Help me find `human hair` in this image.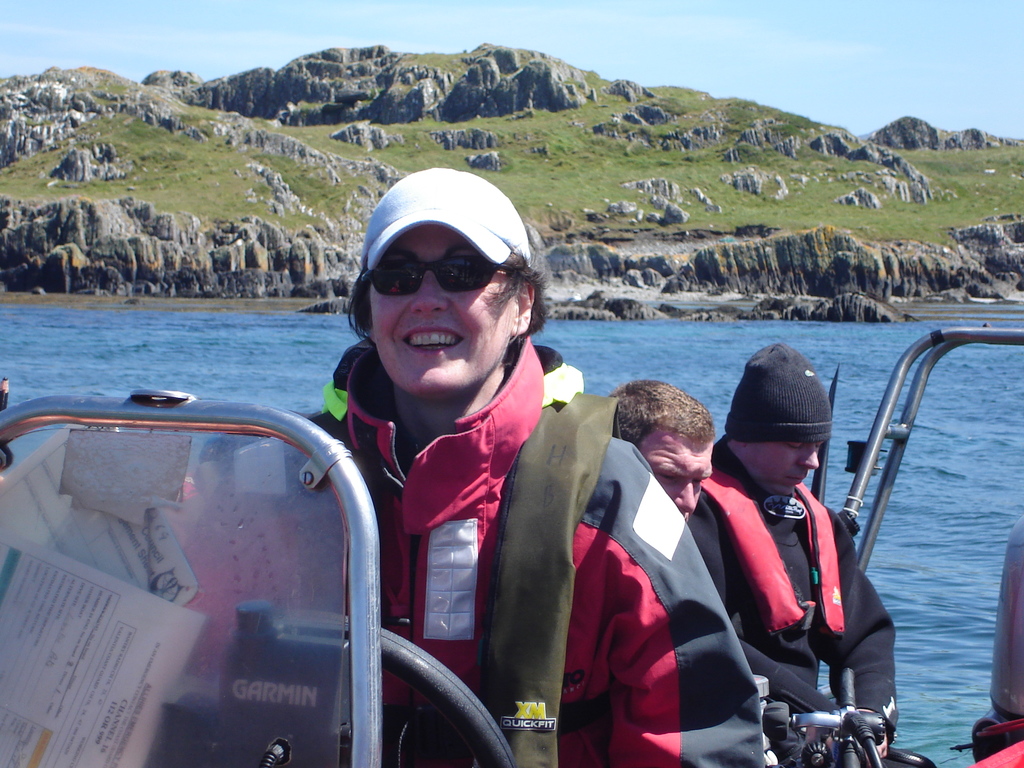
Found it: [left=350, top=253, right=548, bottom=356].
